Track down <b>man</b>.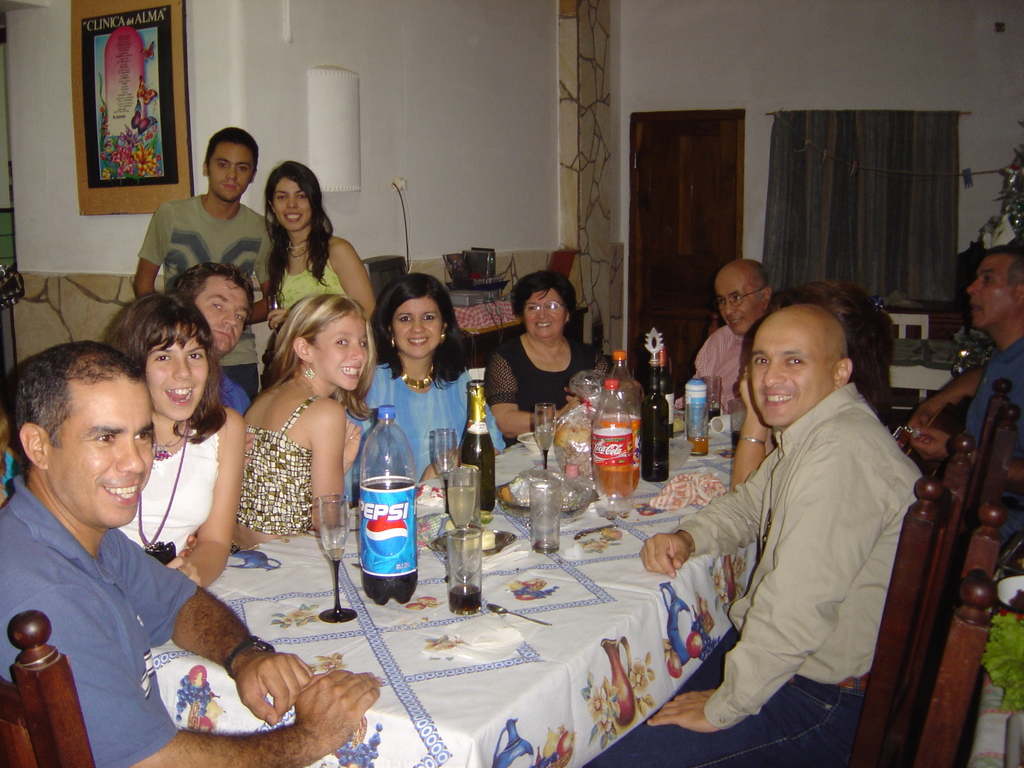
Tracked to region(580, 302, 932, 767).
